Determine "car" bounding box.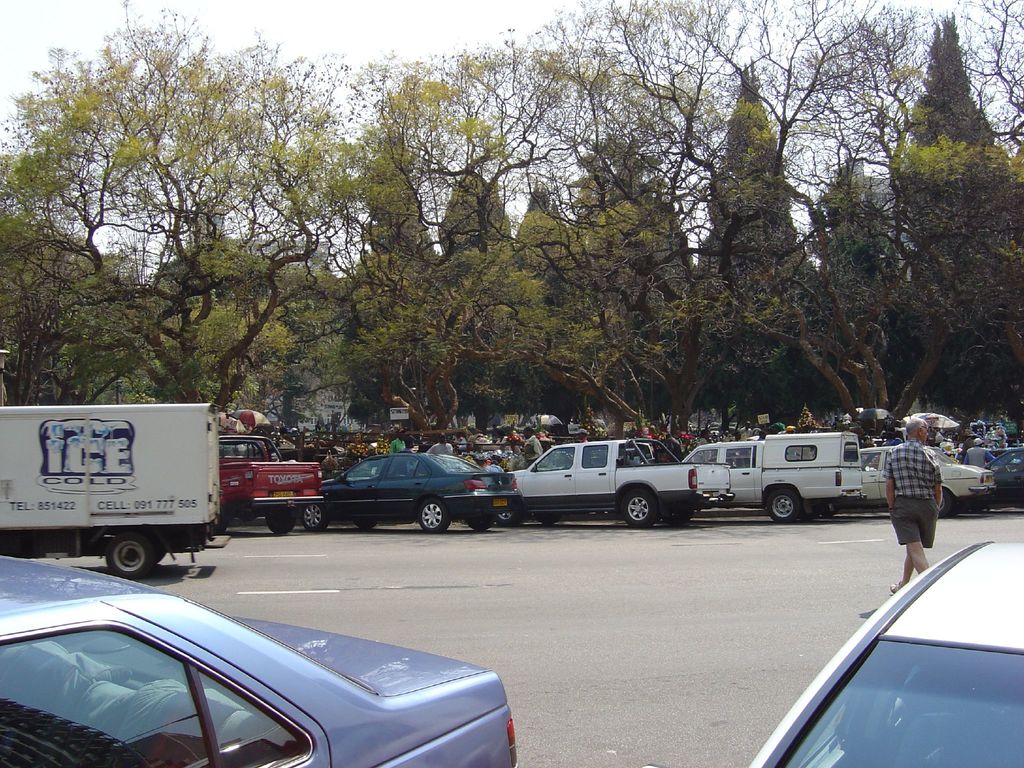
Determined: <bbox>303, 452, 520, 529</bbox>.
